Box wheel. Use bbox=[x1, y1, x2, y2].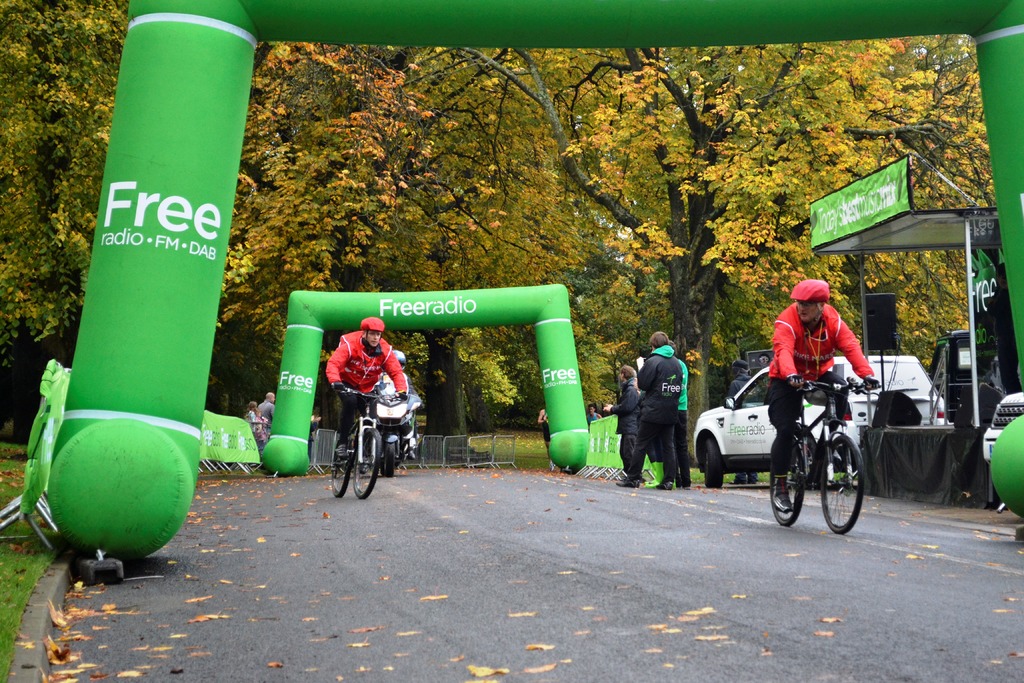
bbox=[328, 432, 349, 498].
